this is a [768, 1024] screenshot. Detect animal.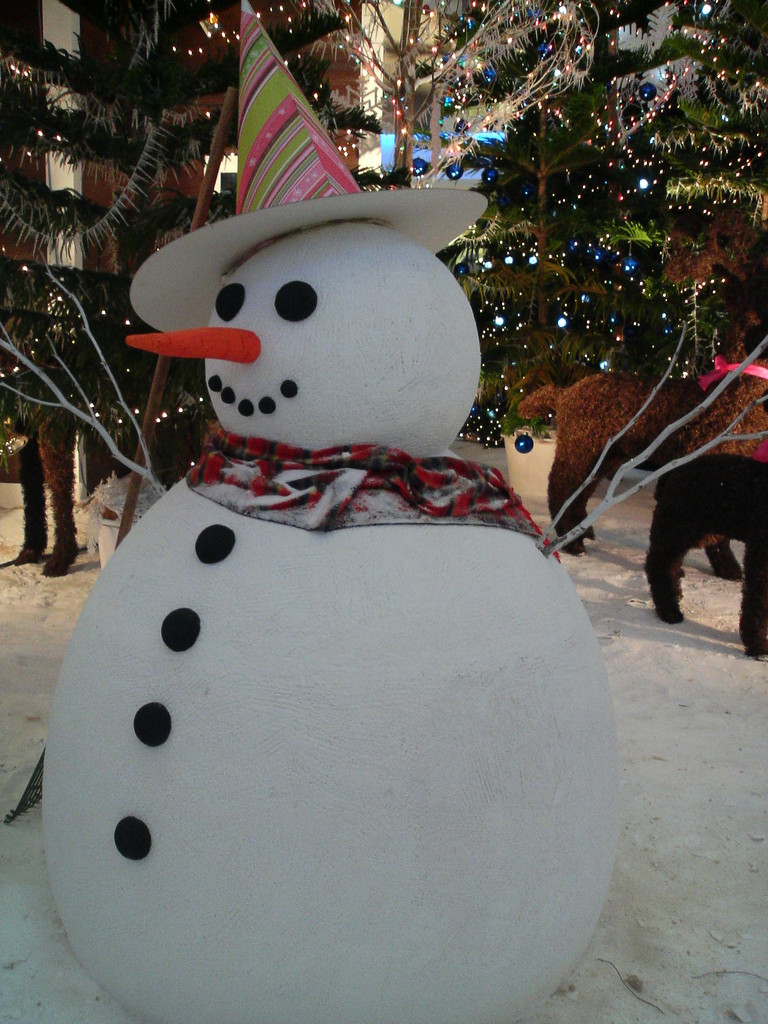
x1=650 y1=454 x2=767 y2=657.
